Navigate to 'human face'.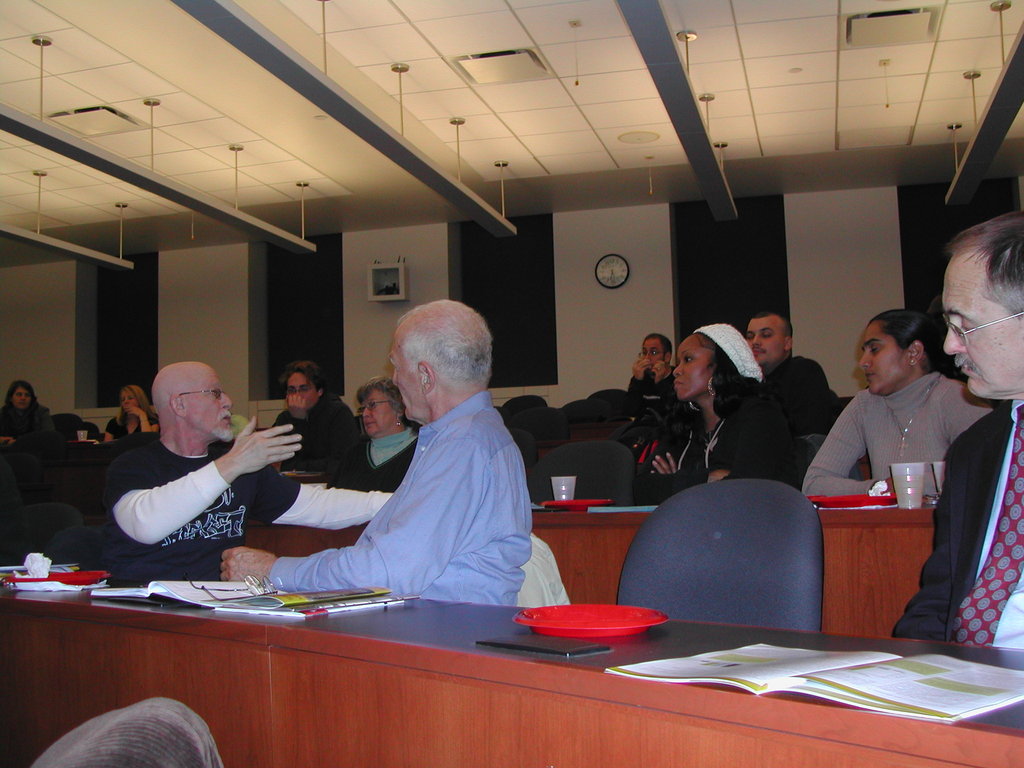
Navigation target: select_region(934, 208, 1023, 406).
